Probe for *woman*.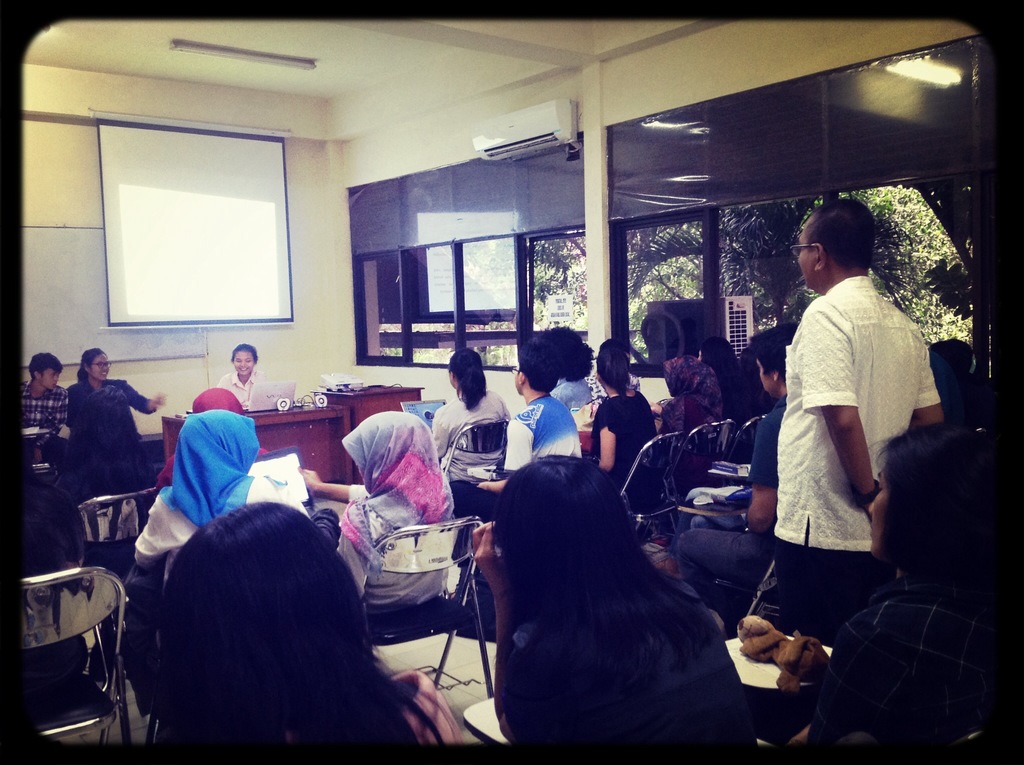
Probe result: select_region(431, 344, 504, 492).
